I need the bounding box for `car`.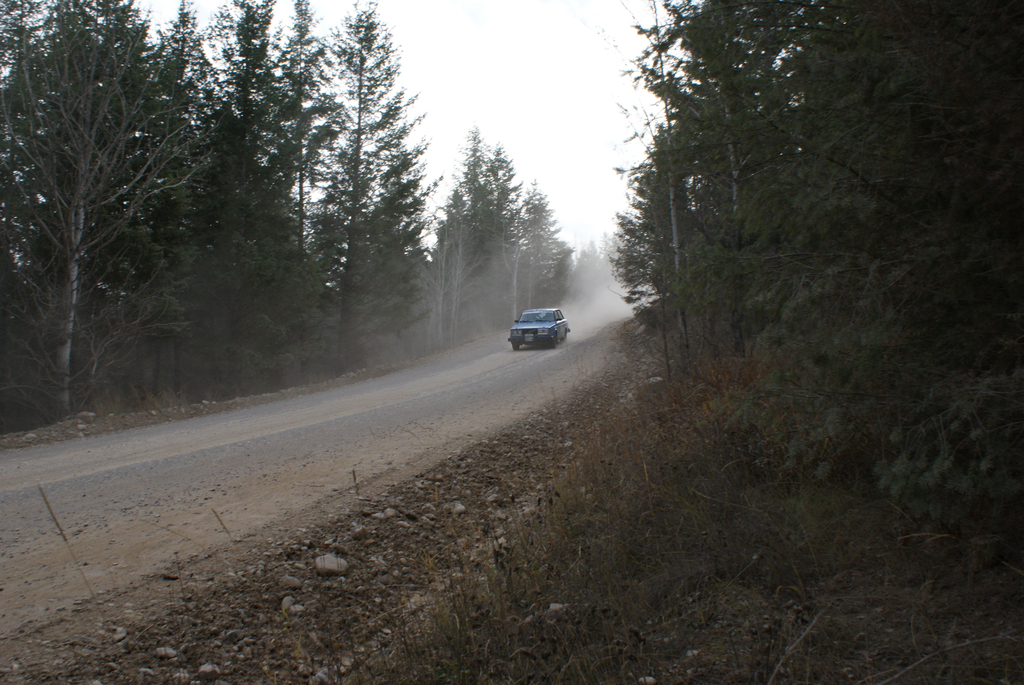
Here it is: locate(502, 295, 575, 352).
